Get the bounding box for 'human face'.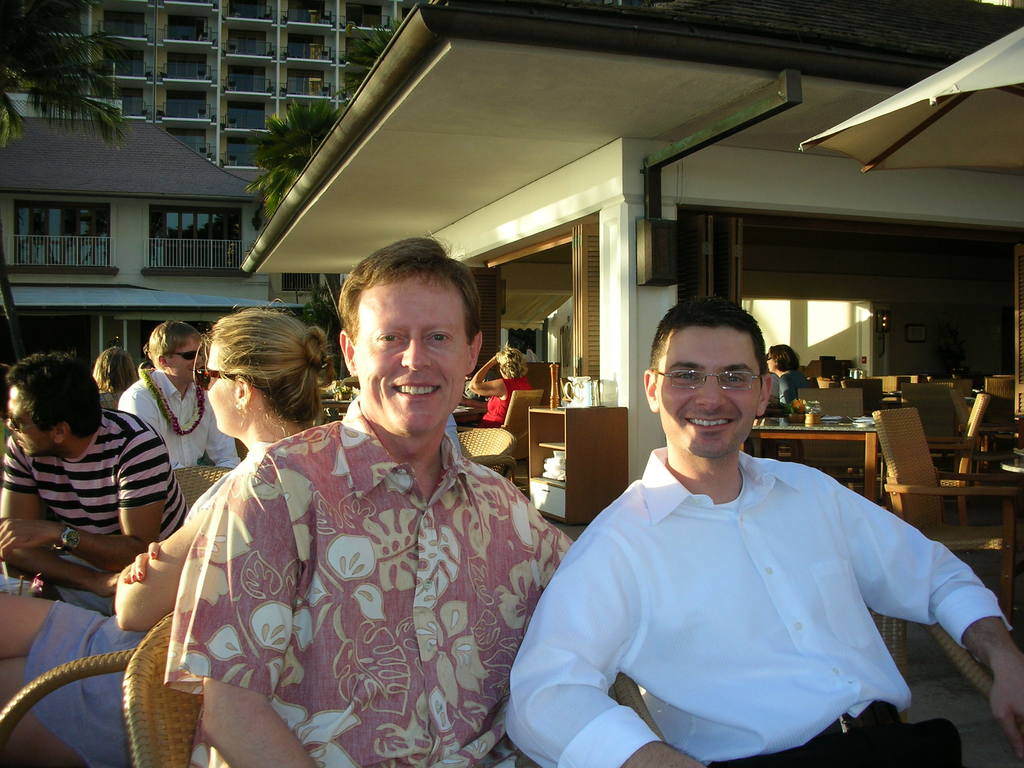
(659, 320, 762, 455).
